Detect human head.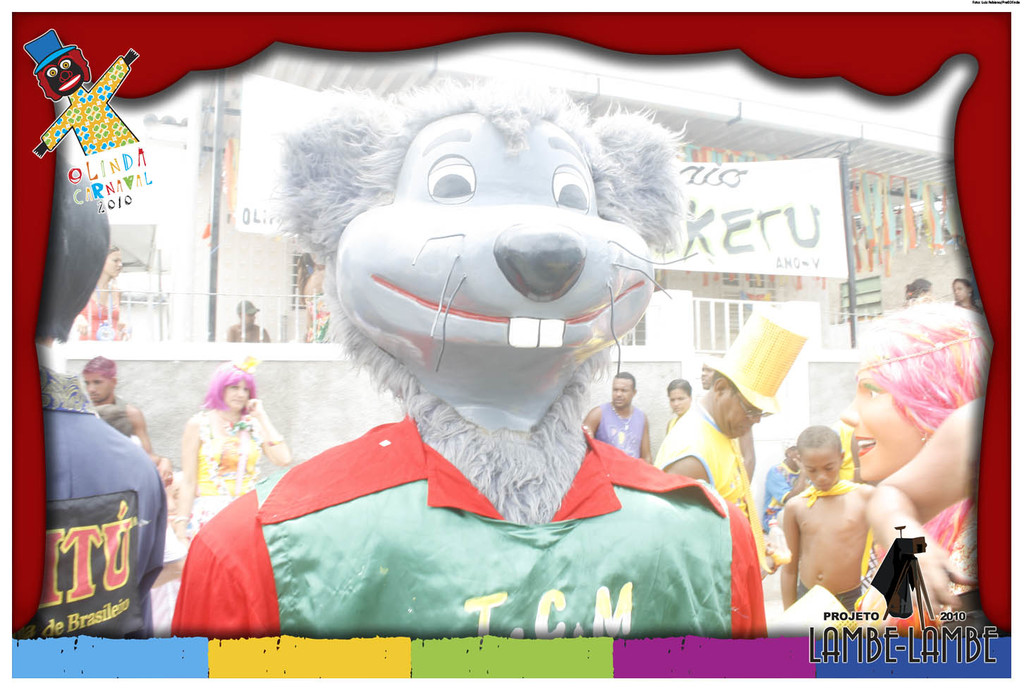
Detected at 212 360 254 414.
